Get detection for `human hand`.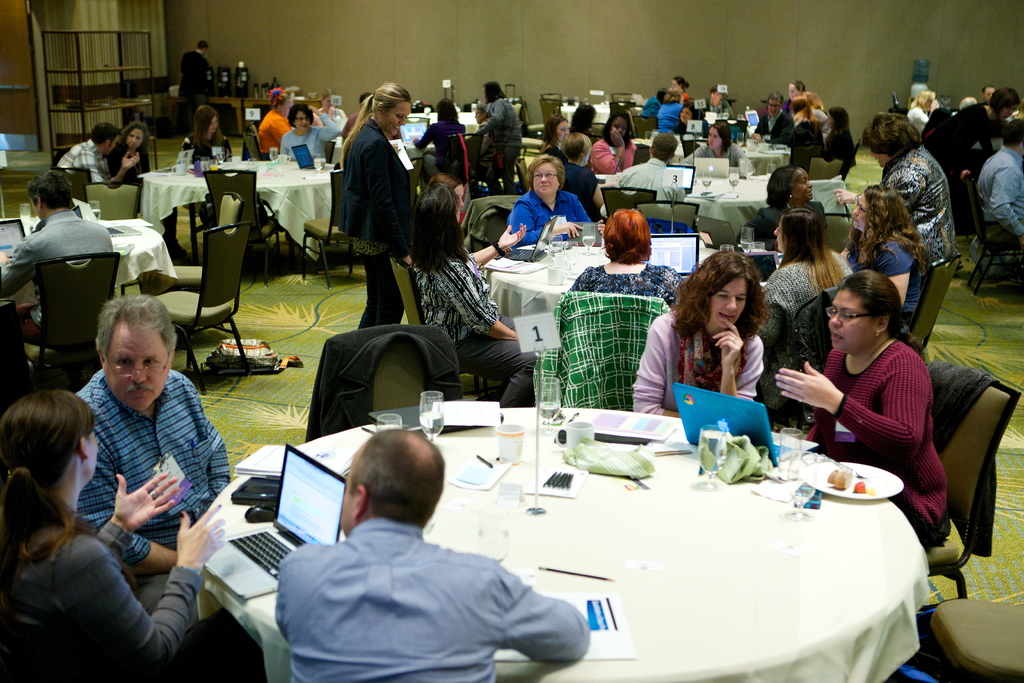
Detection: 110, 469, 184, 531.
